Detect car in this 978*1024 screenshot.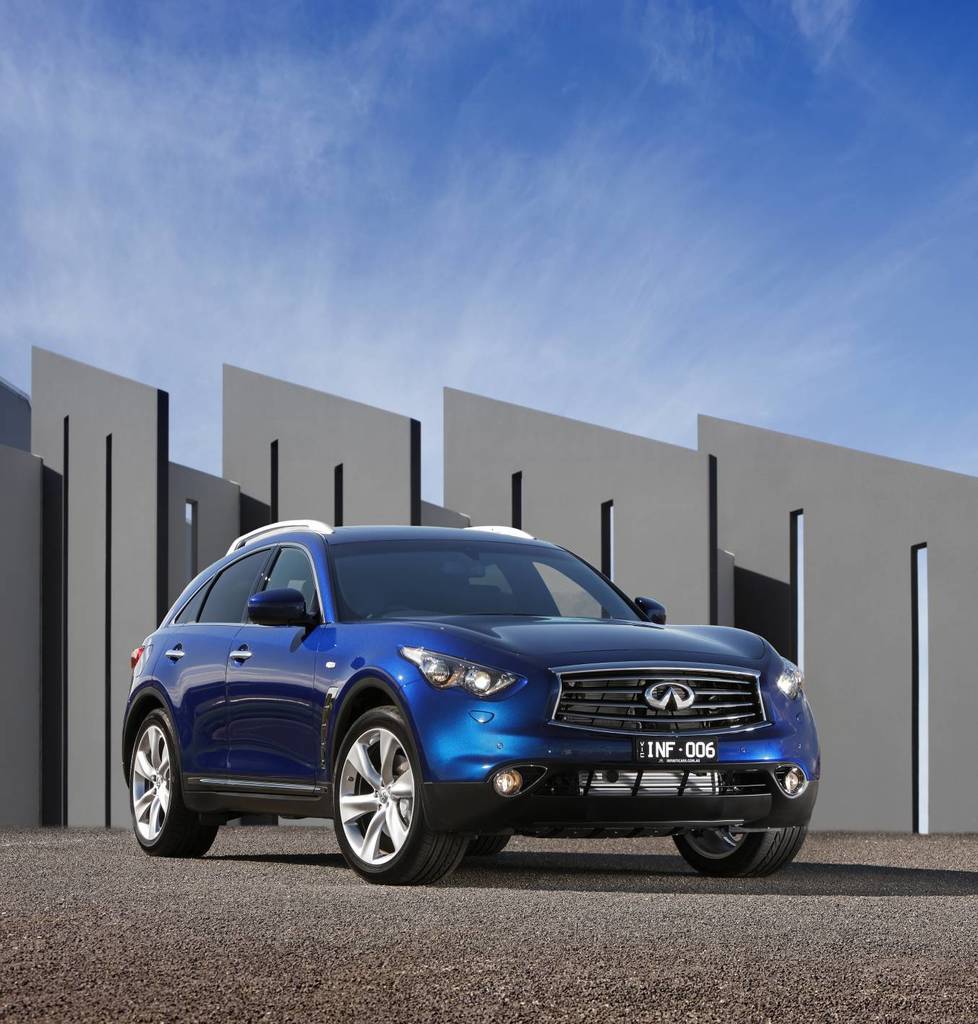
Detection: [left=95, top=514, right=791, bottom=882].
